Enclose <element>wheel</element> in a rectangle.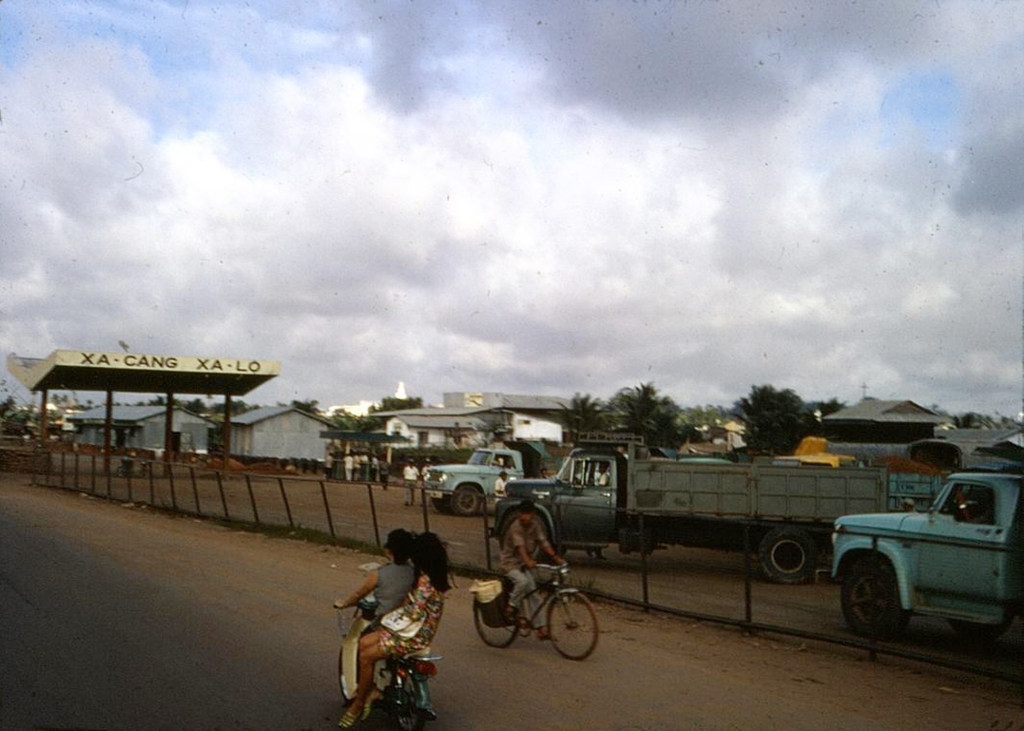
pyautogui.locateOnScreen(391, 662, 431, 730).
